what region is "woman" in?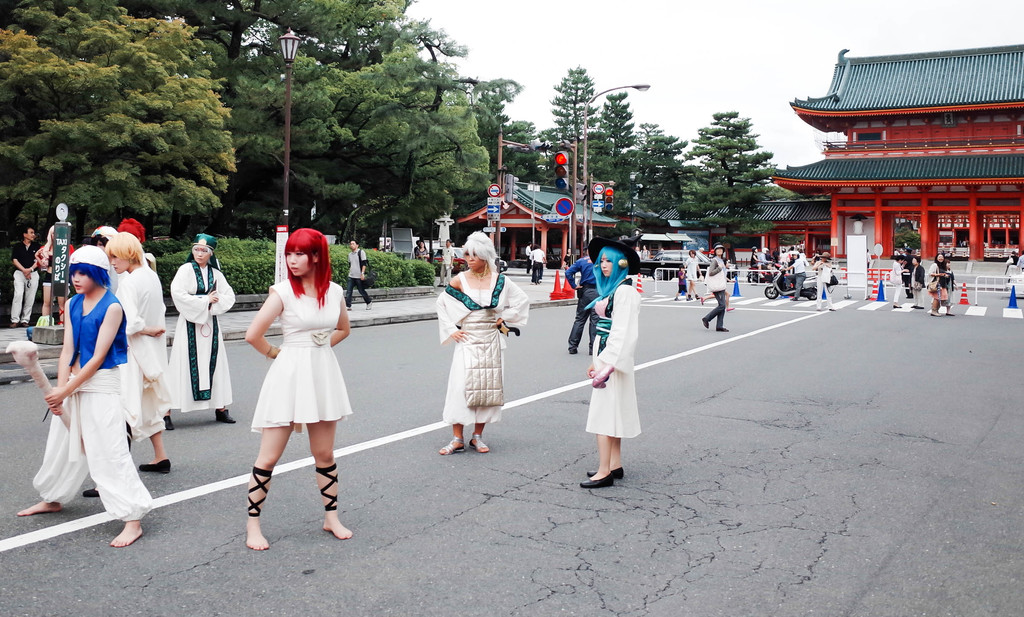
{"left": 562, "top": 243, "right": 573, "bottom": 275}.
